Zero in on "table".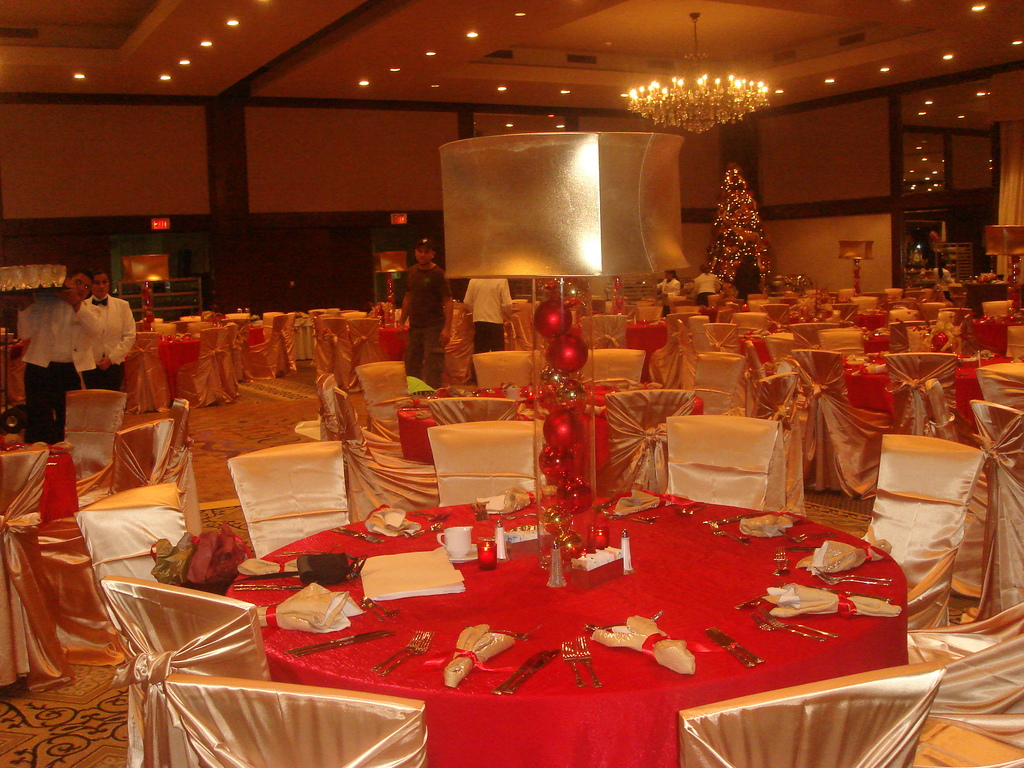
Zeroed in: box(0, 447, 80, 529).
